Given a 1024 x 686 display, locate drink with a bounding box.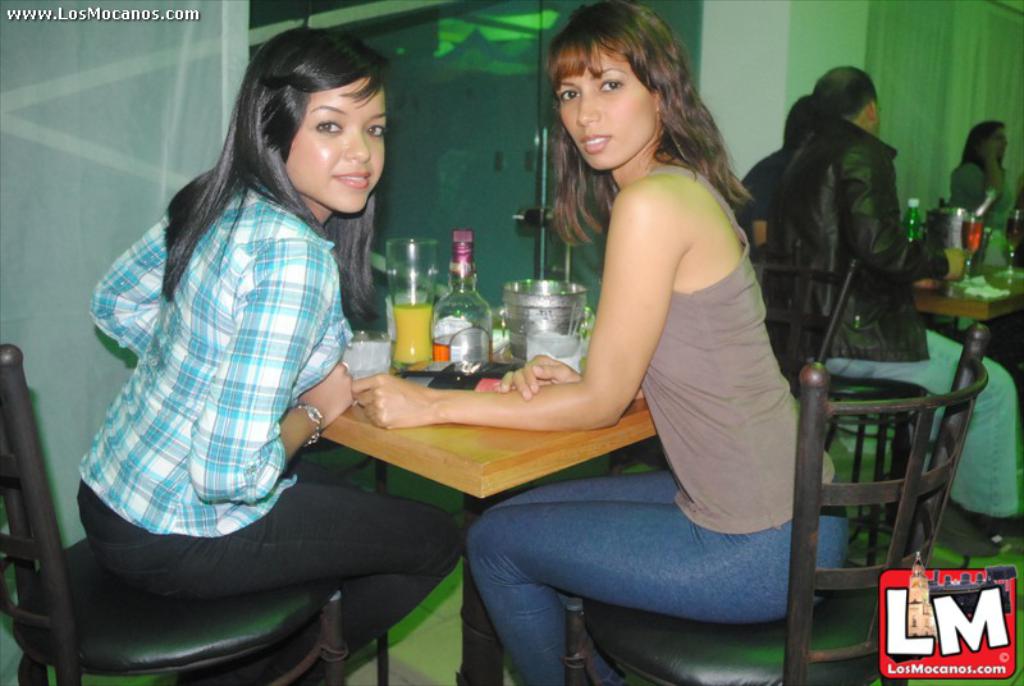
Located: (x1=431, y1=340, x2=492, y2=360).
